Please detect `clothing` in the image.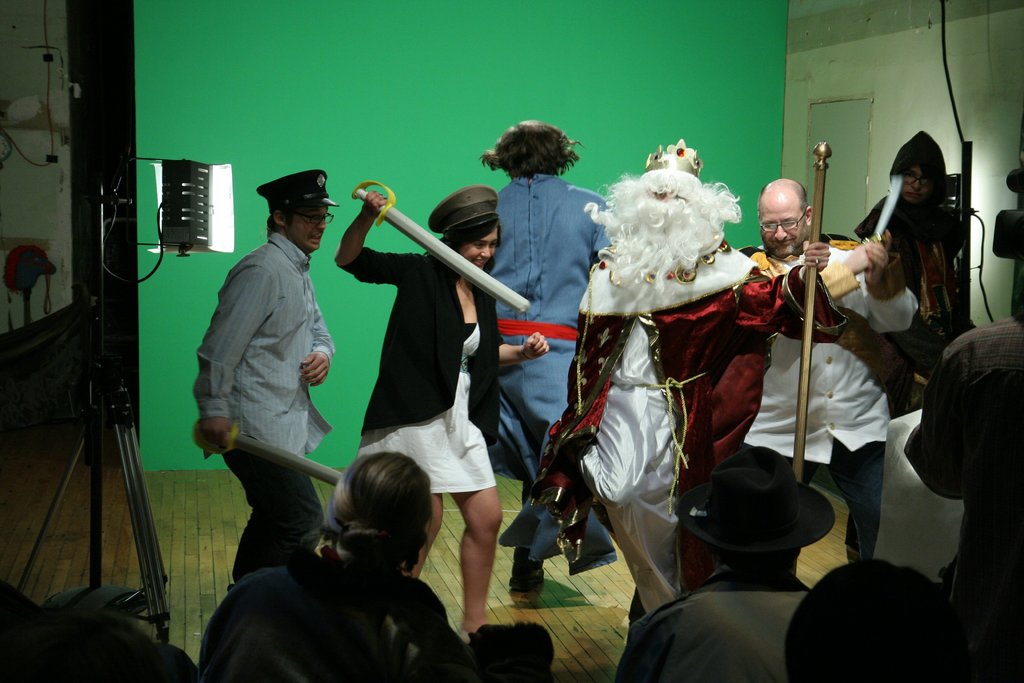
left=741, top=234, right=920, bottom=561.
